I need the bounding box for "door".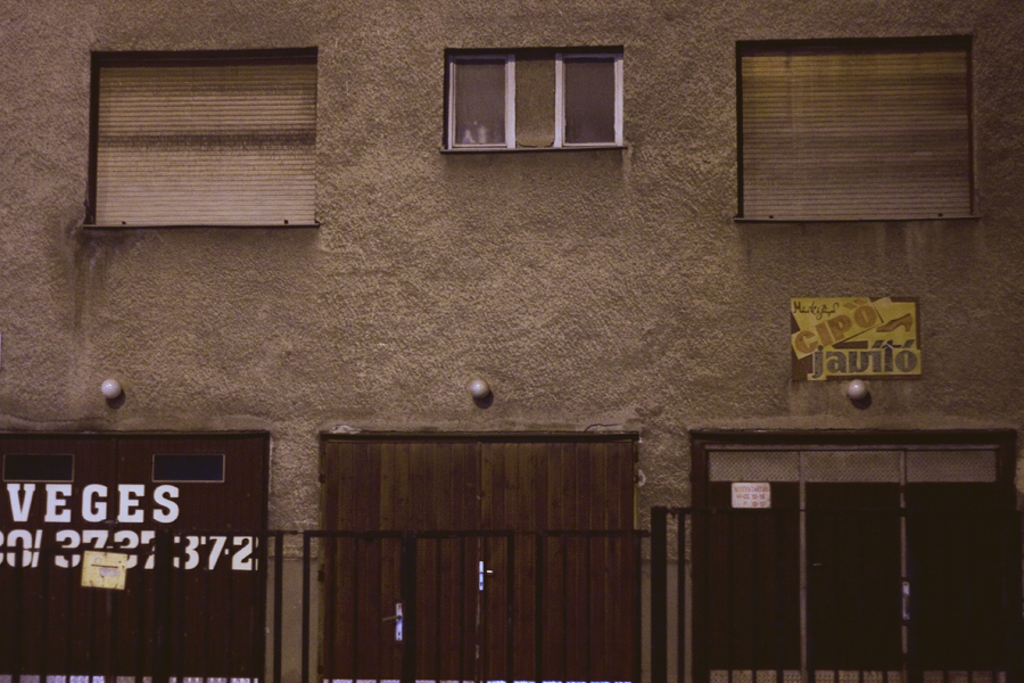
Here it is: region(317, 435, 645, 682).
